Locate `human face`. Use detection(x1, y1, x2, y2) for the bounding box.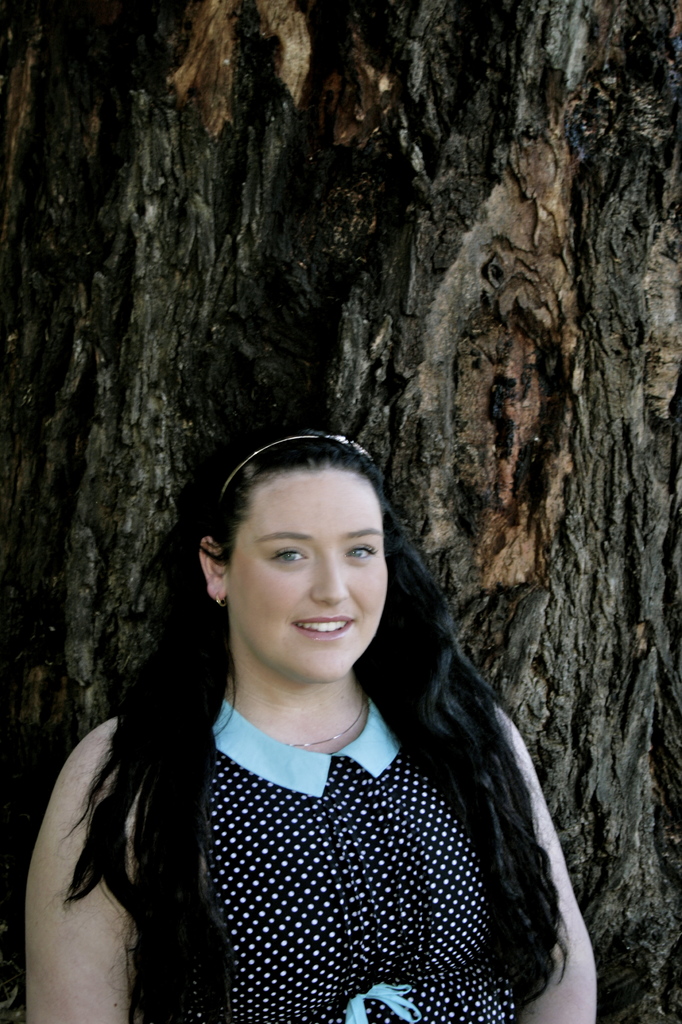
detection(222, 463, 386, 680).
